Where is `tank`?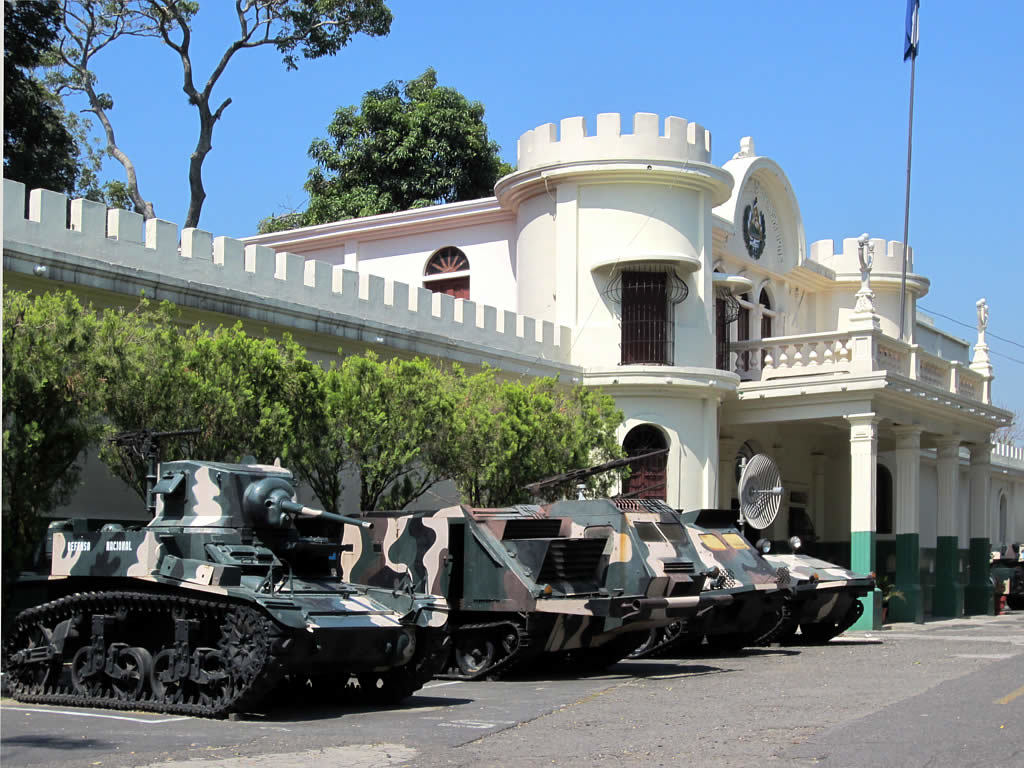
(left=749, top=528, right=879, bottom=644).
